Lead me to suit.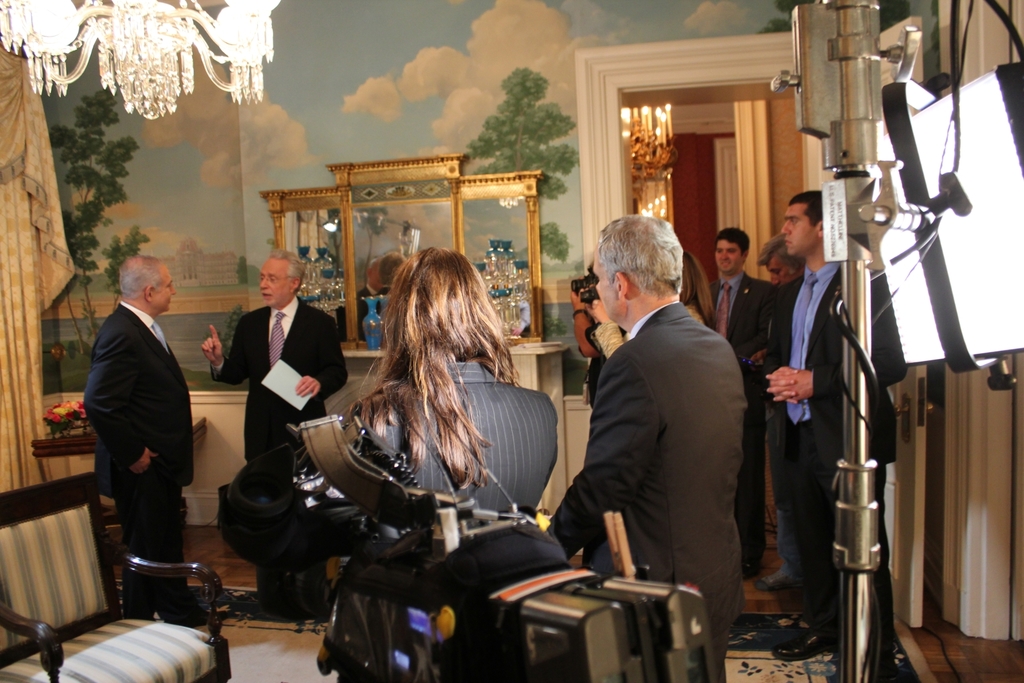
Lead to box=[76, 248, 202, 600].
